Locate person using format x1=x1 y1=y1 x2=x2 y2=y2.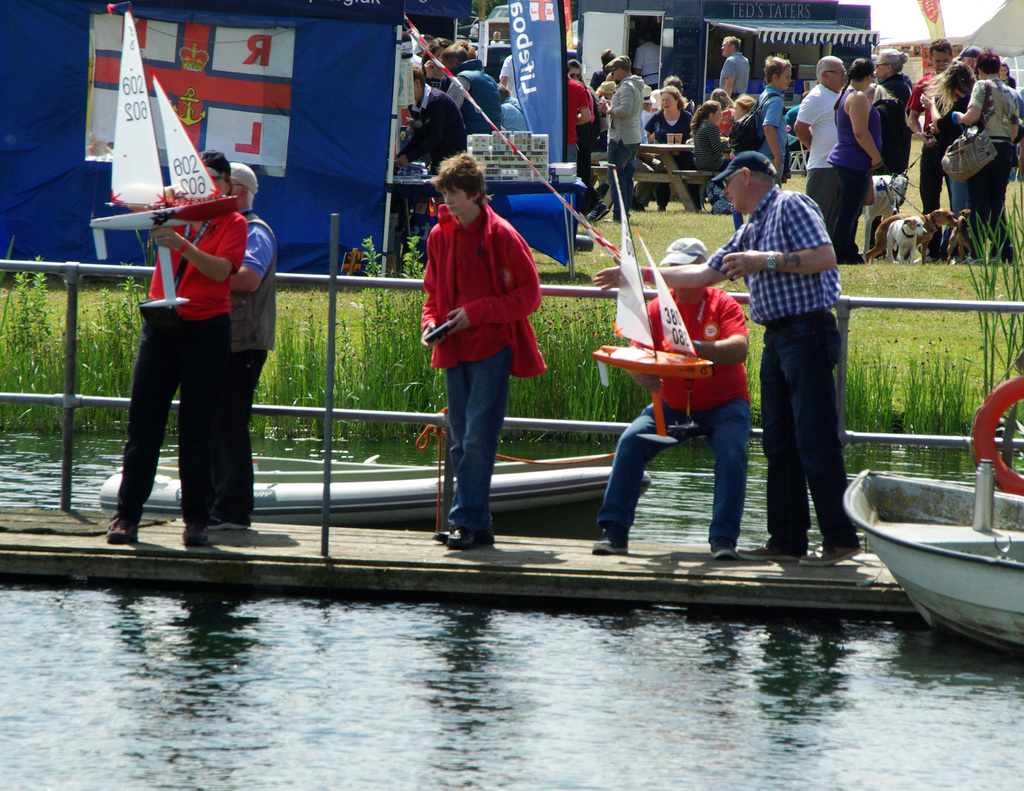
x1=584 y1=151 x2=873 y2=570.
